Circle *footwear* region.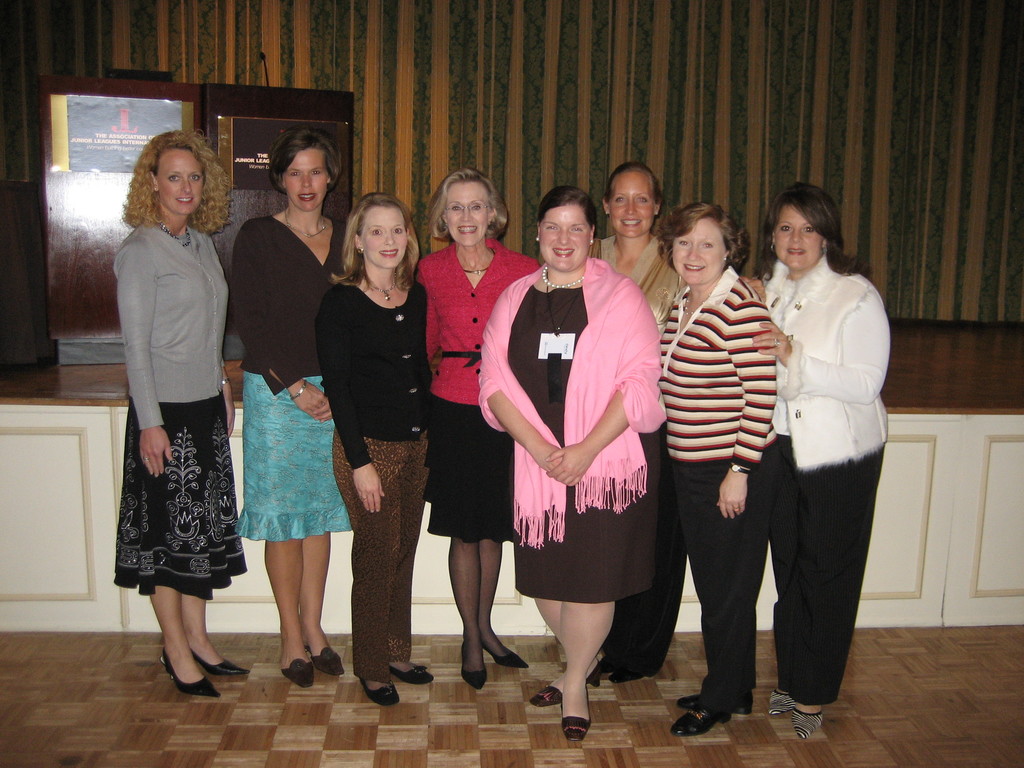
Region: pyautogui.locateOnScreen(559, 687, 589, 745).
